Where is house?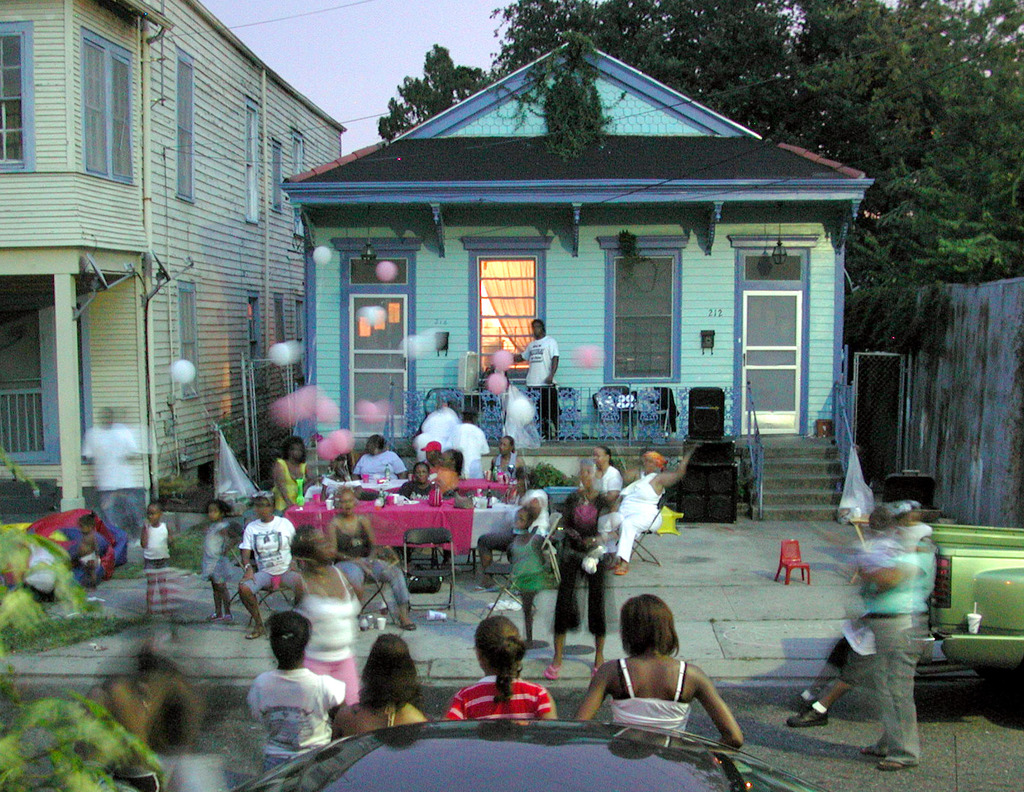
{"left": 0, "top": 0, "right": 347, "bottom": 498}.
